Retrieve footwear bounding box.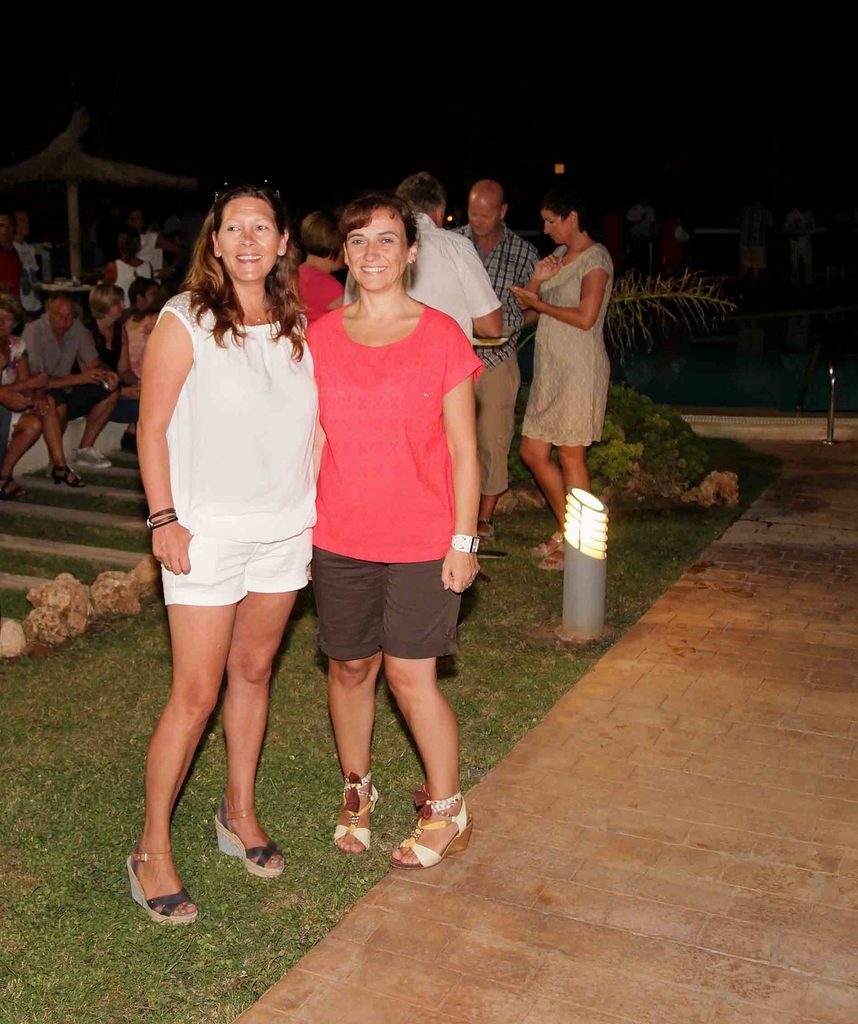
Bounding box: bbox=[537, 535, 571, 575].
